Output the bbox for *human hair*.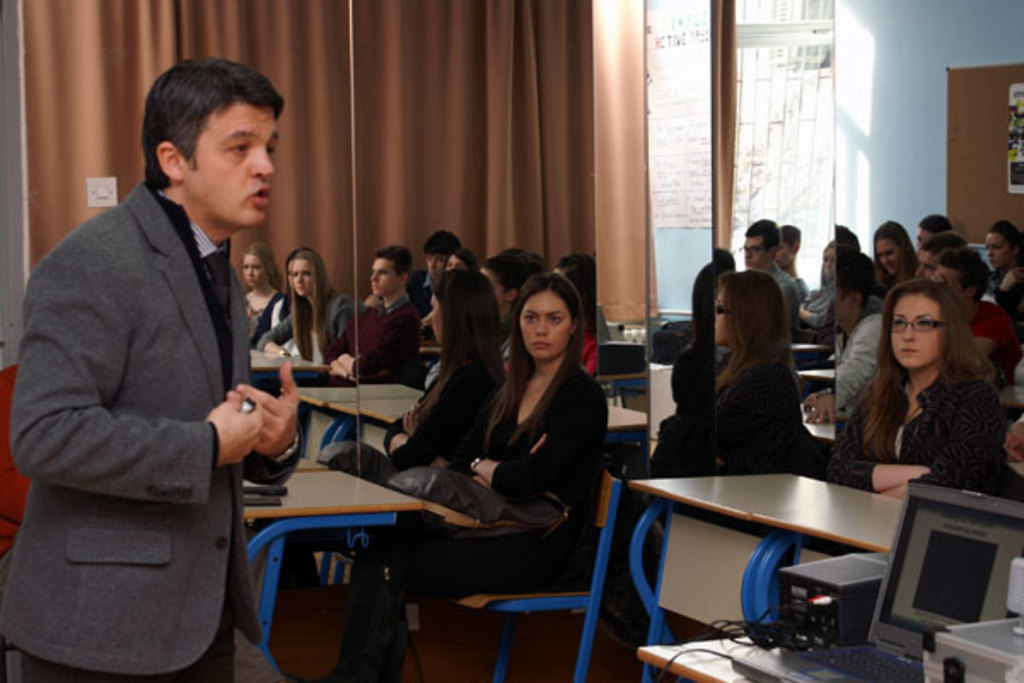
x1=916, y1=215, x2=951, y2=241.
